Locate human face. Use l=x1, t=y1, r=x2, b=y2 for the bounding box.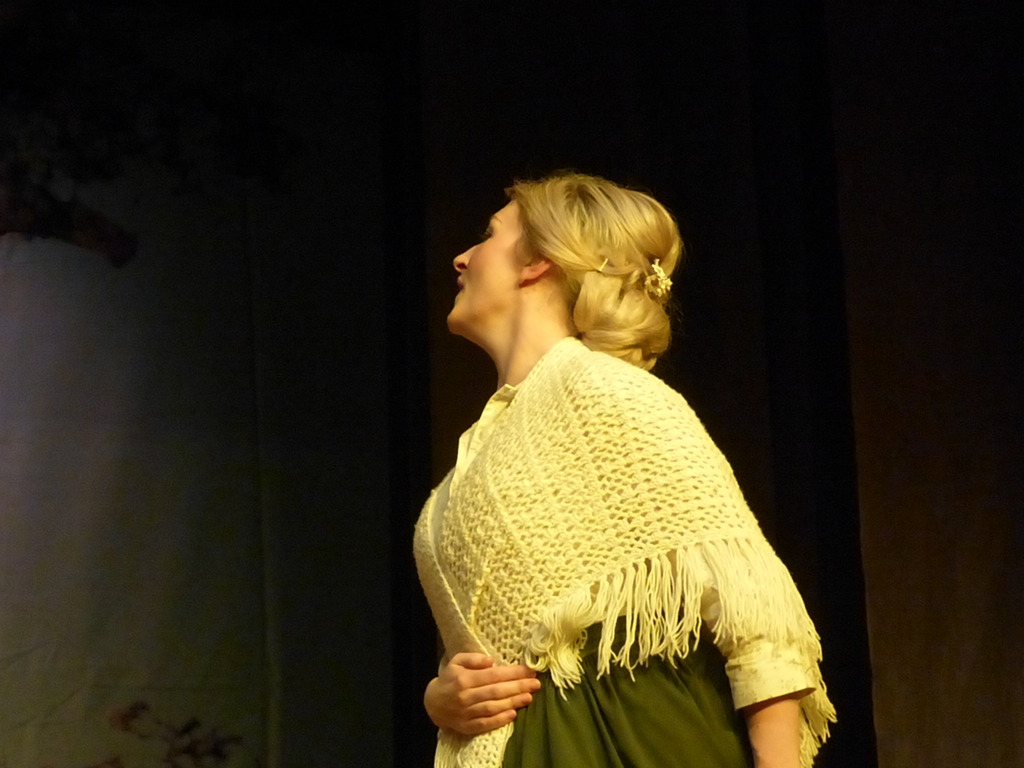
l=446, t=199, r=524, b=333.
